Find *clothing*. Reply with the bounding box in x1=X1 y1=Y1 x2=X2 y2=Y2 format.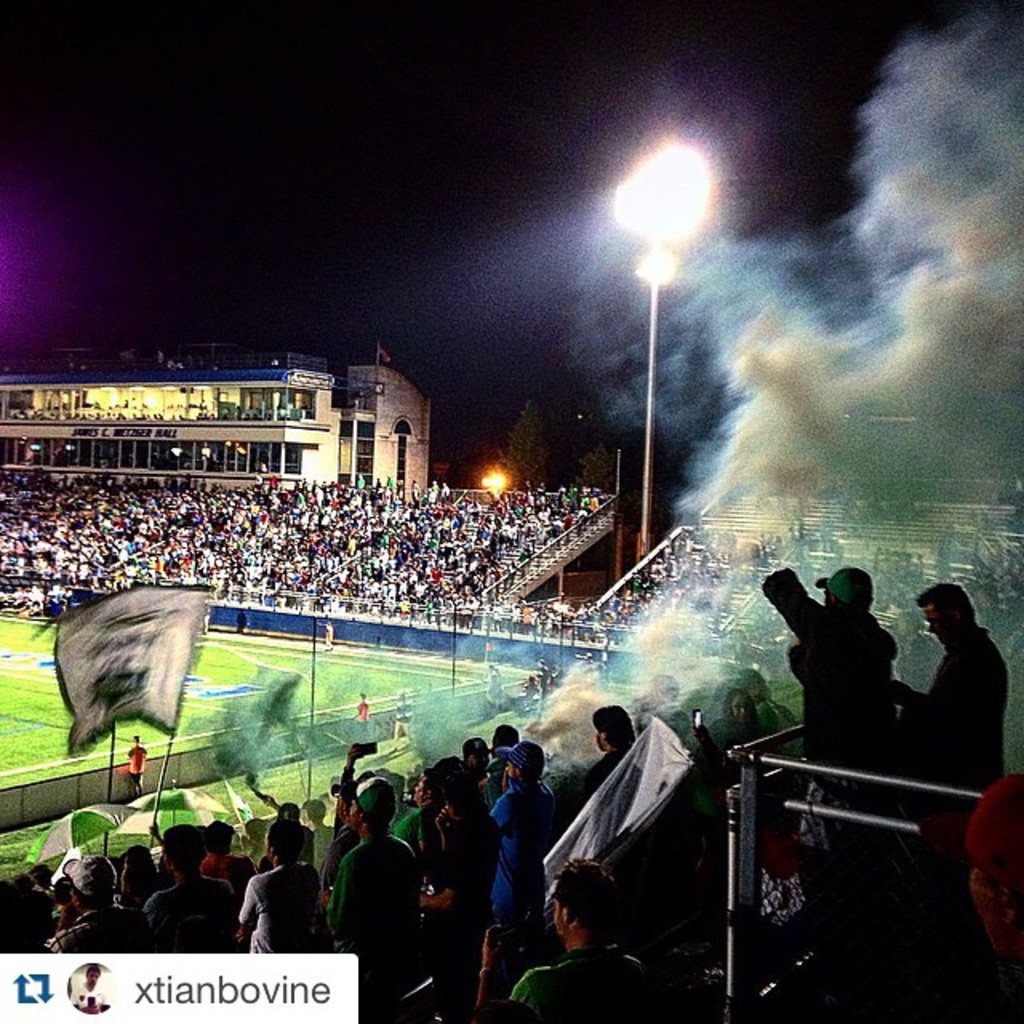
x1=488 y1=666 x2=499 y2=712.
